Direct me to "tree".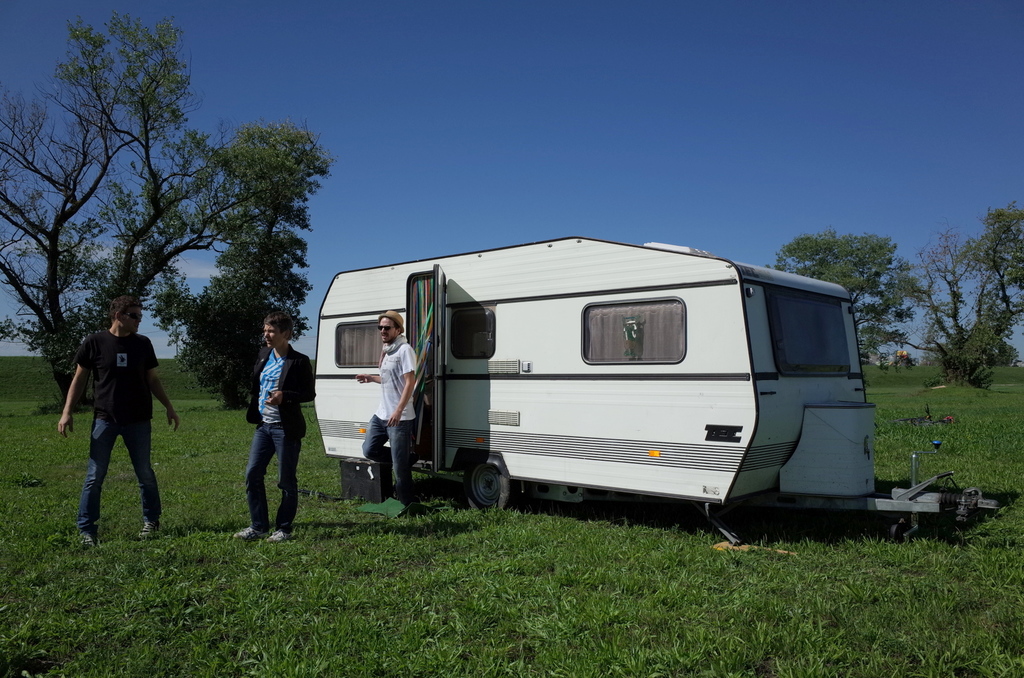
Direction: 174:120:330:408.
